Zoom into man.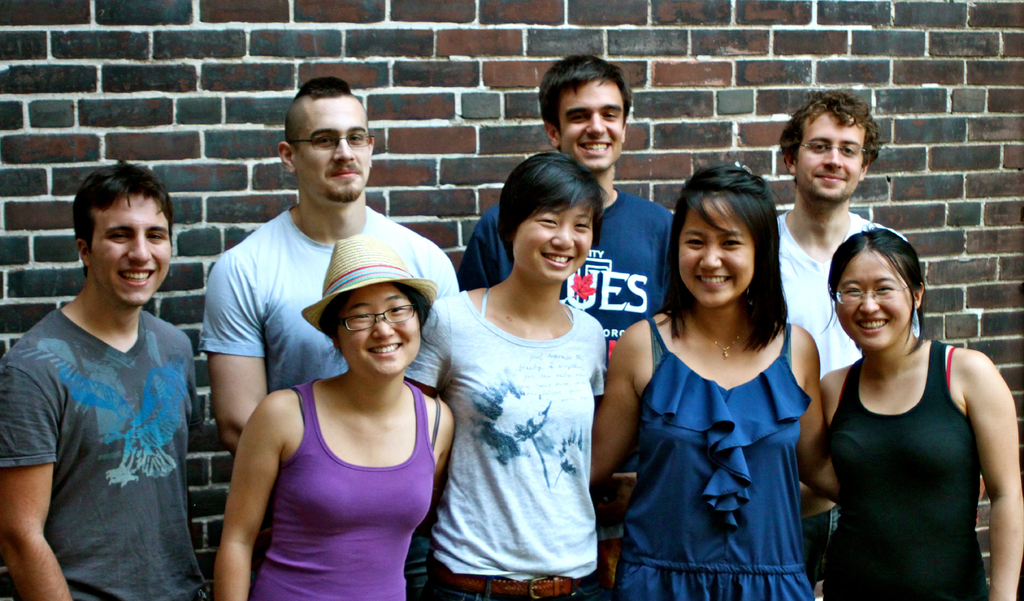
Zoom target: box=[4, 153, 216, 594].
